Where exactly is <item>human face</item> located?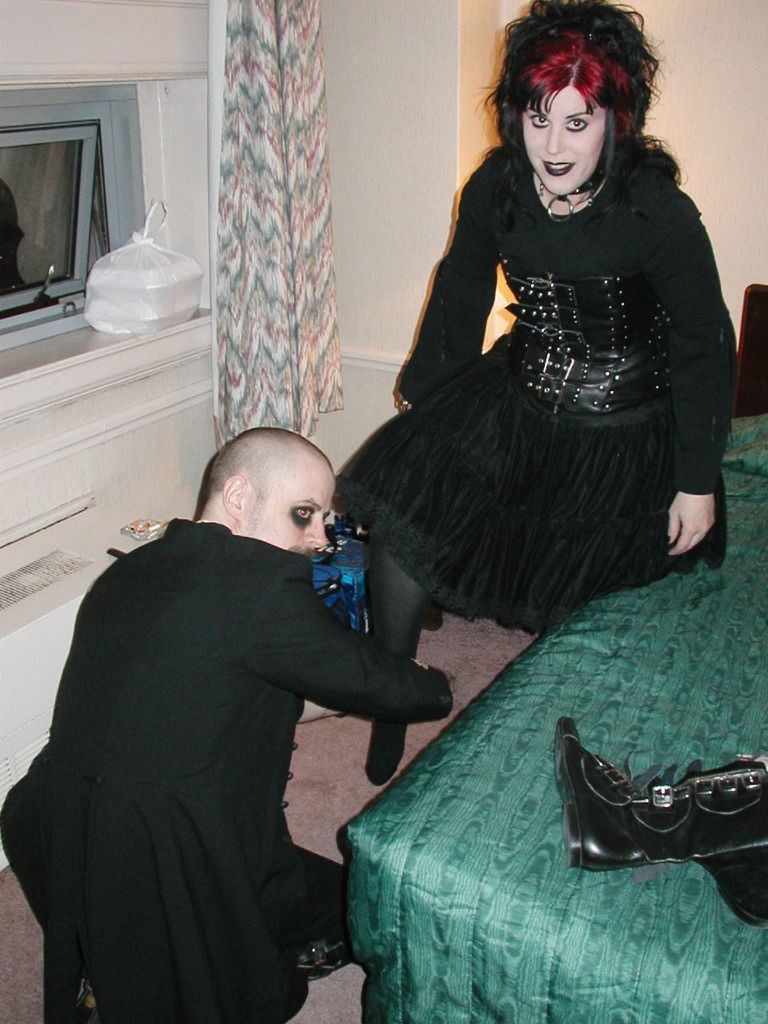
Its bounding box is [235,444,328,574].
